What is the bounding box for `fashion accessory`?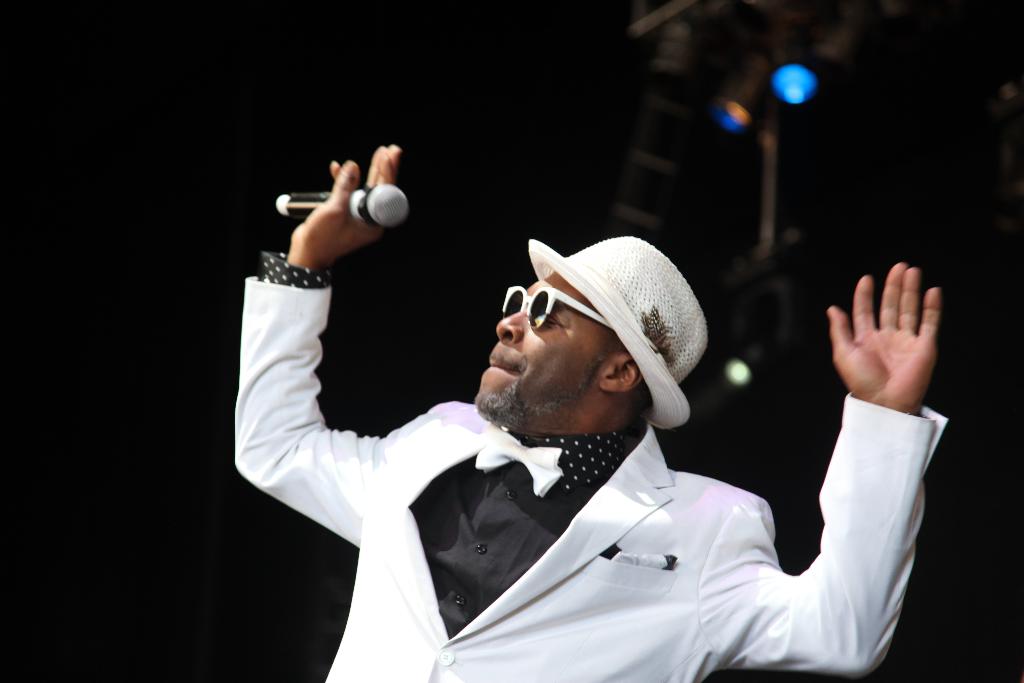
(476,434,571,504).
